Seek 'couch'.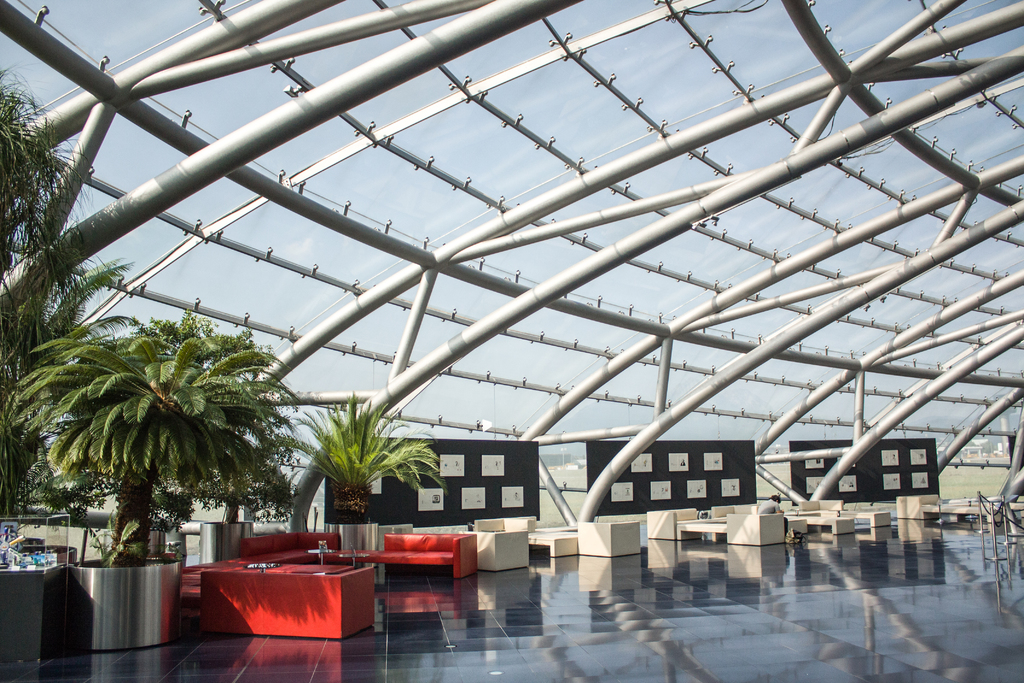
577:522:640:559.
